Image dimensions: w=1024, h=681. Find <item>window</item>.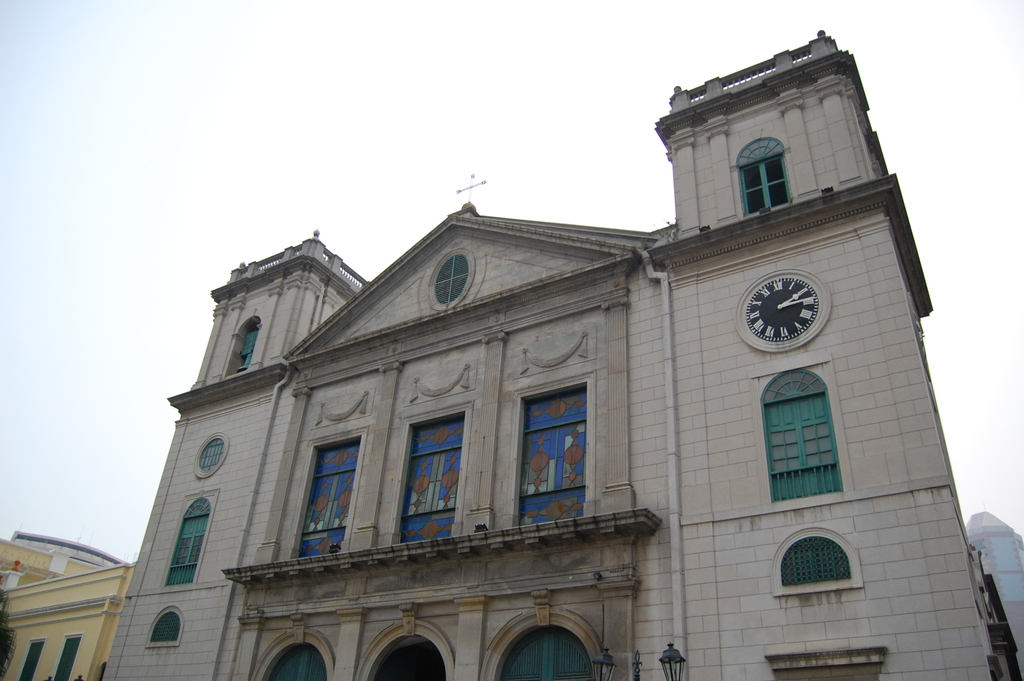
bbox=[300, 441, 356, 553].
